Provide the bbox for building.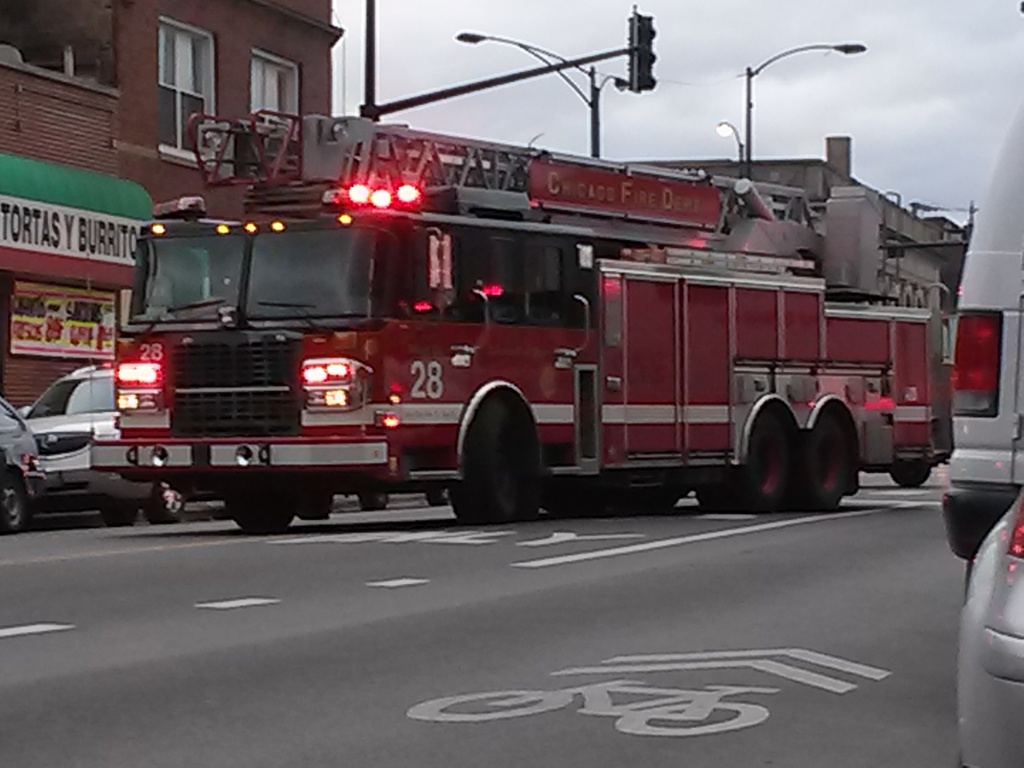
crop(0, 0, 344, 413).
